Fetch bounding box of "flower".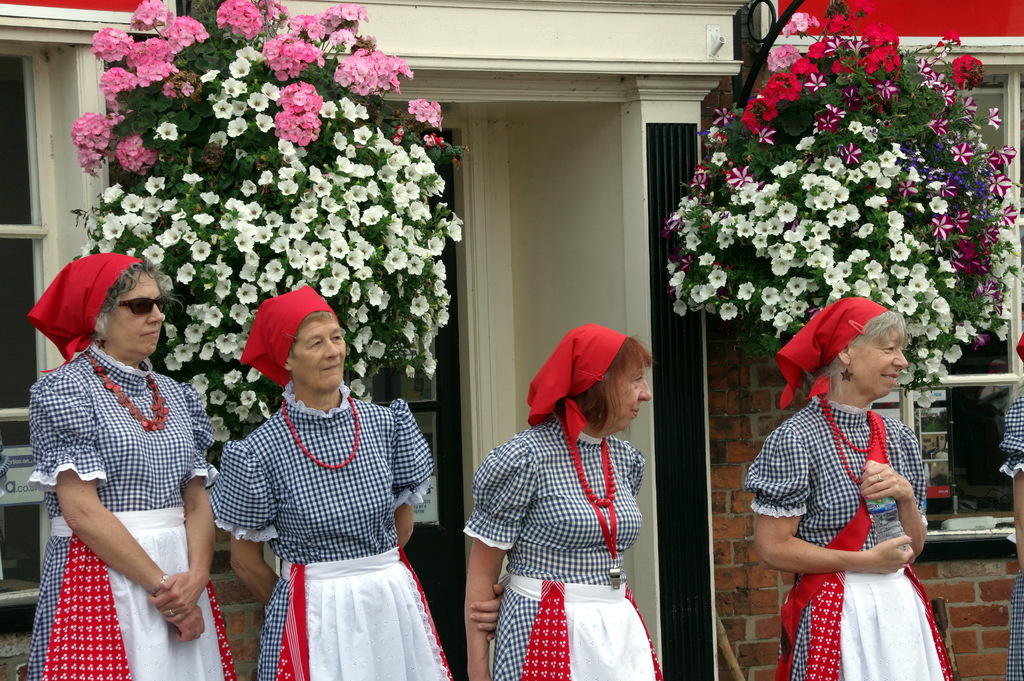
Bbox: [775, 200, 799, 224].
